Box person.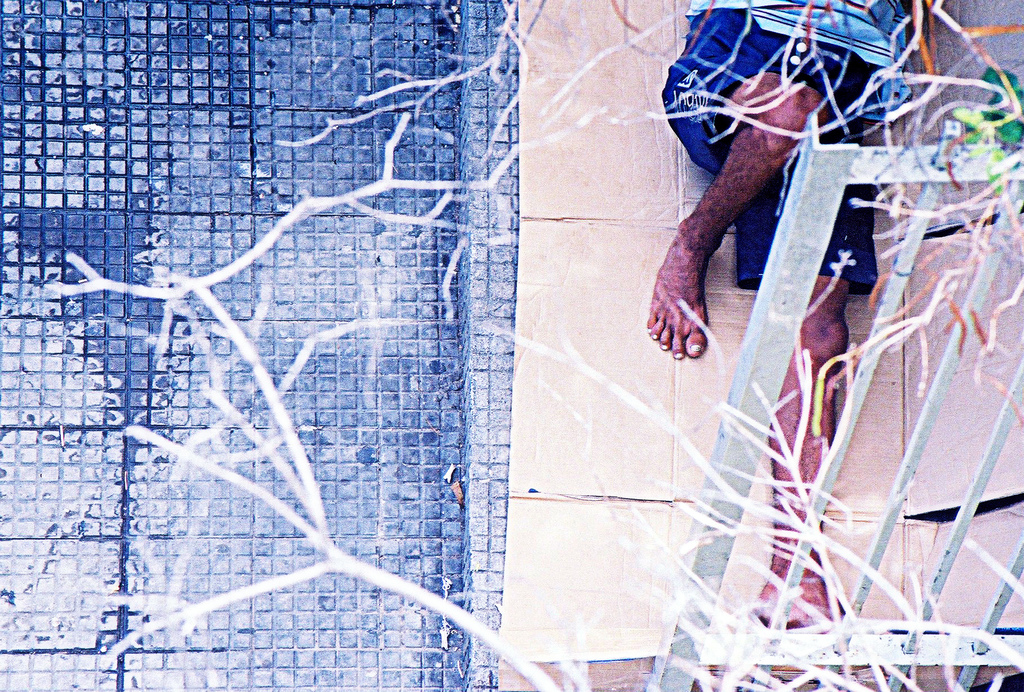
648 0 937 655.
